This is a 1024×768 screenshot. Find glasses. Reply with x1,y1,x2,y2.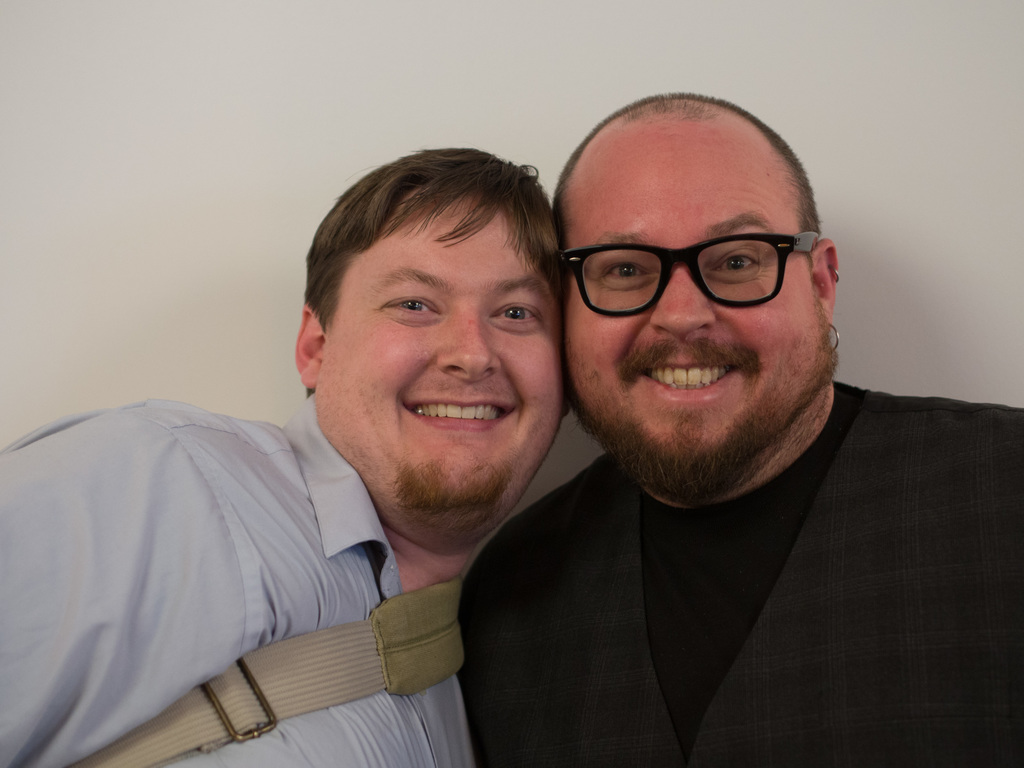
553,228,840,324.
